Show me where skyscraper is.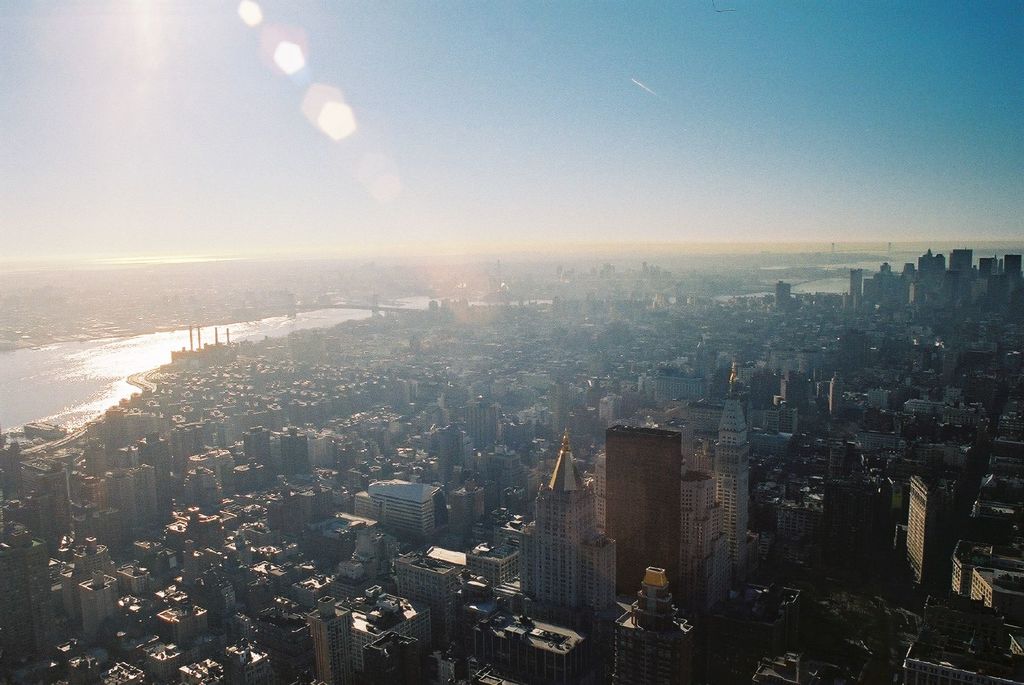
skyscraper is at 516, 430, 619, 615.
